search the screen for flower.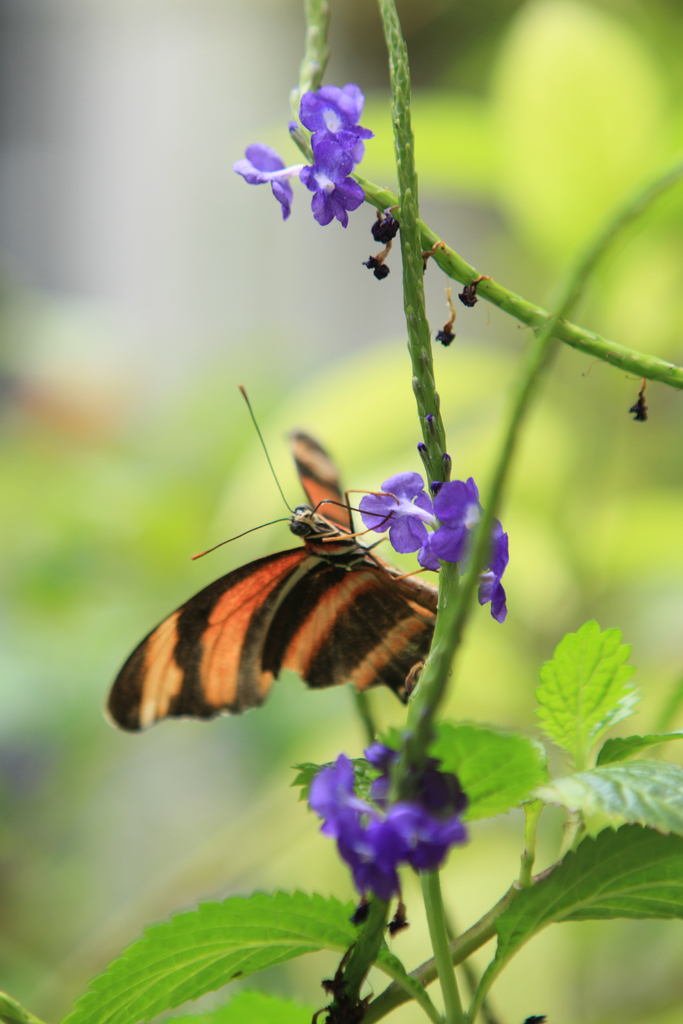
Found at 365,735,402,805.
